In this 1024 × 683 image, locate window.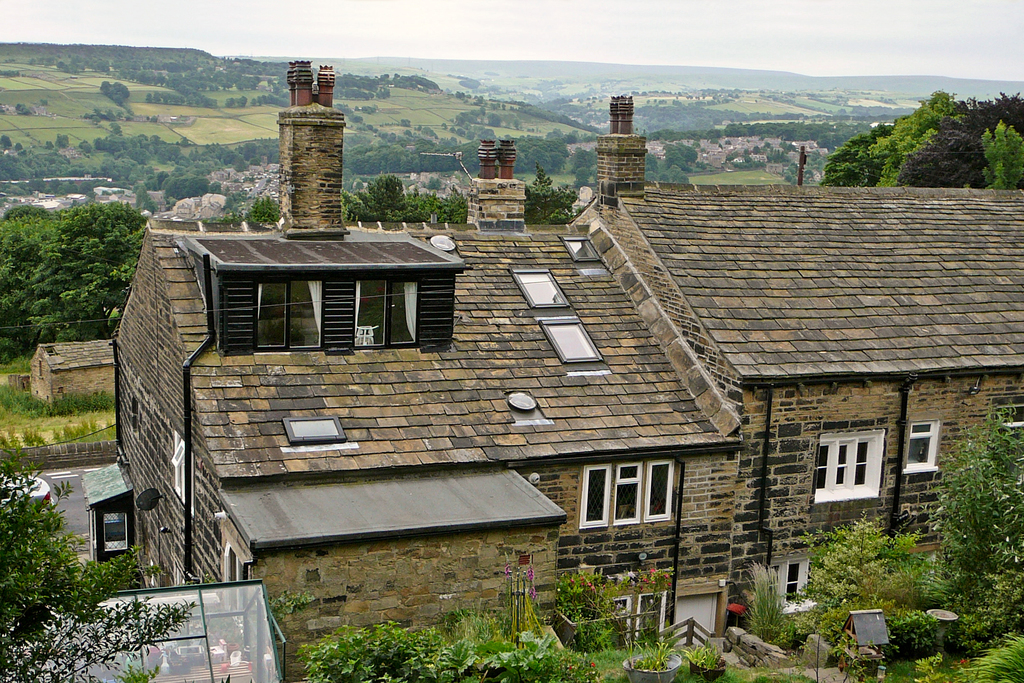
Bounding box: pyautogui.locateOnScreen(581, 460, 671, 532).
